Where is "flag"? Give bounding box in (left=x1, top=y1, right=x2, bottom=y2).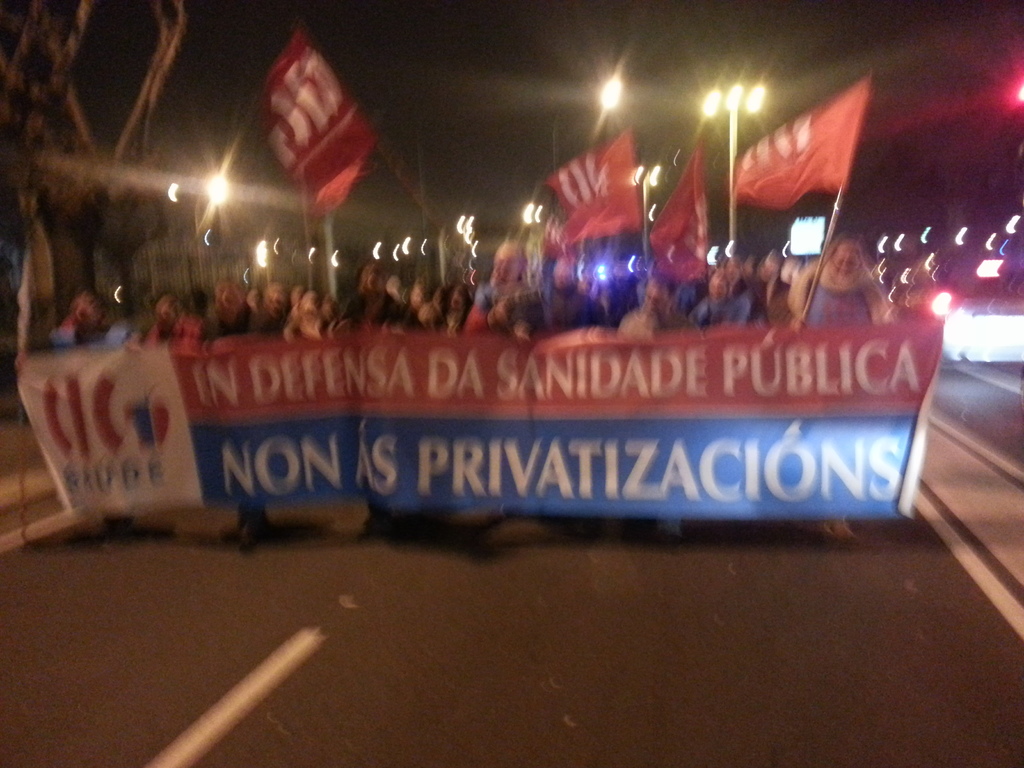
(left=250, top=22, right=369, bottom=224).
